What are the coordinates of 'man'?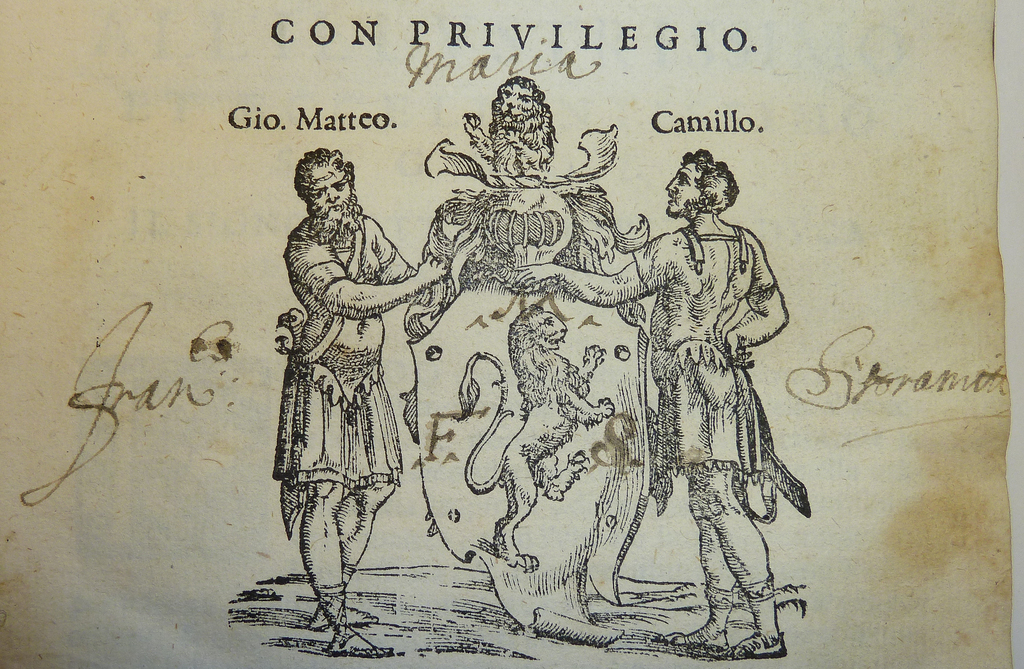
BBox(511, 143, 817, 655).
